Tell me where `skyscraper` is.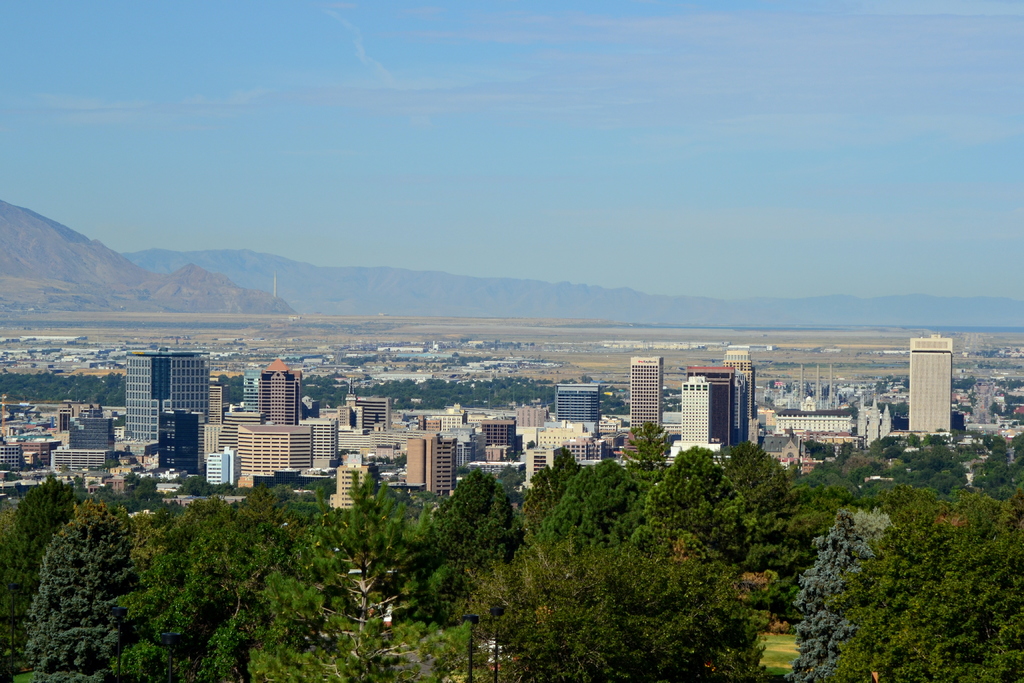
`skyscraper` is at <region>678, 372, 713, 447</region>.
